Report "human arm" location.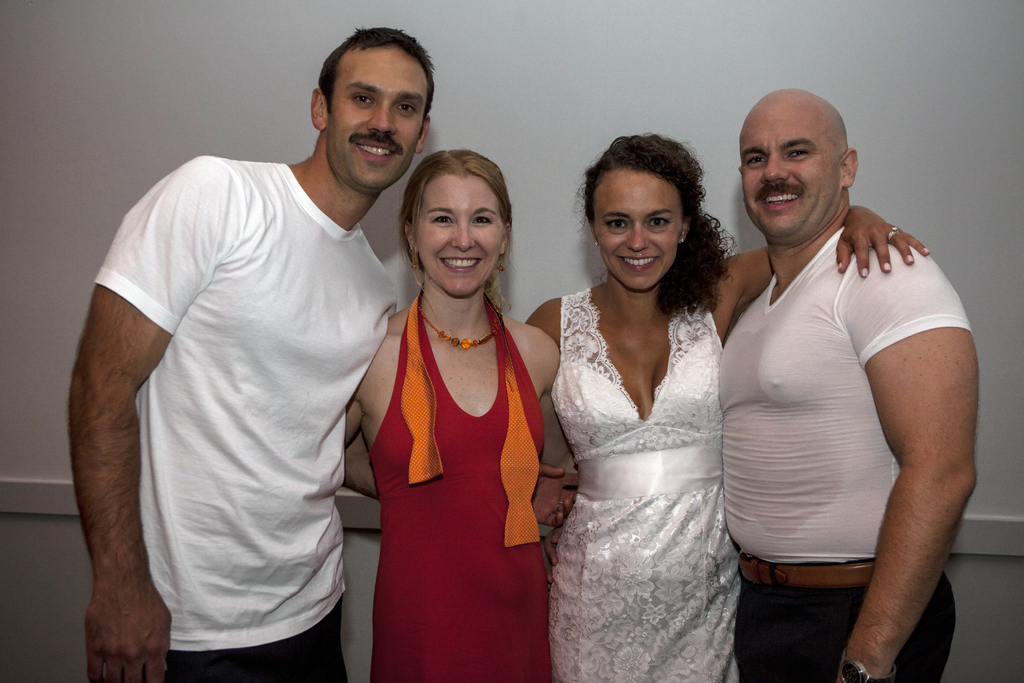
Report: (852, 274, 972, 650).
